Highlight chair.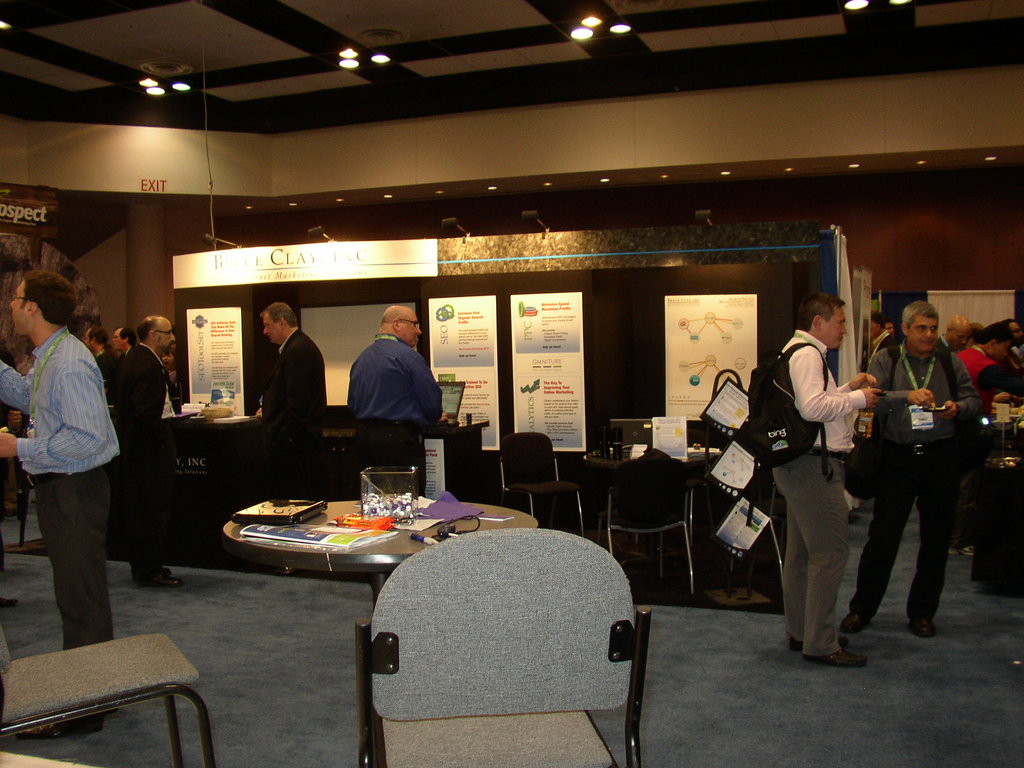
Highlighted region: x1=4, y1=605, x2=217, y2=759.
